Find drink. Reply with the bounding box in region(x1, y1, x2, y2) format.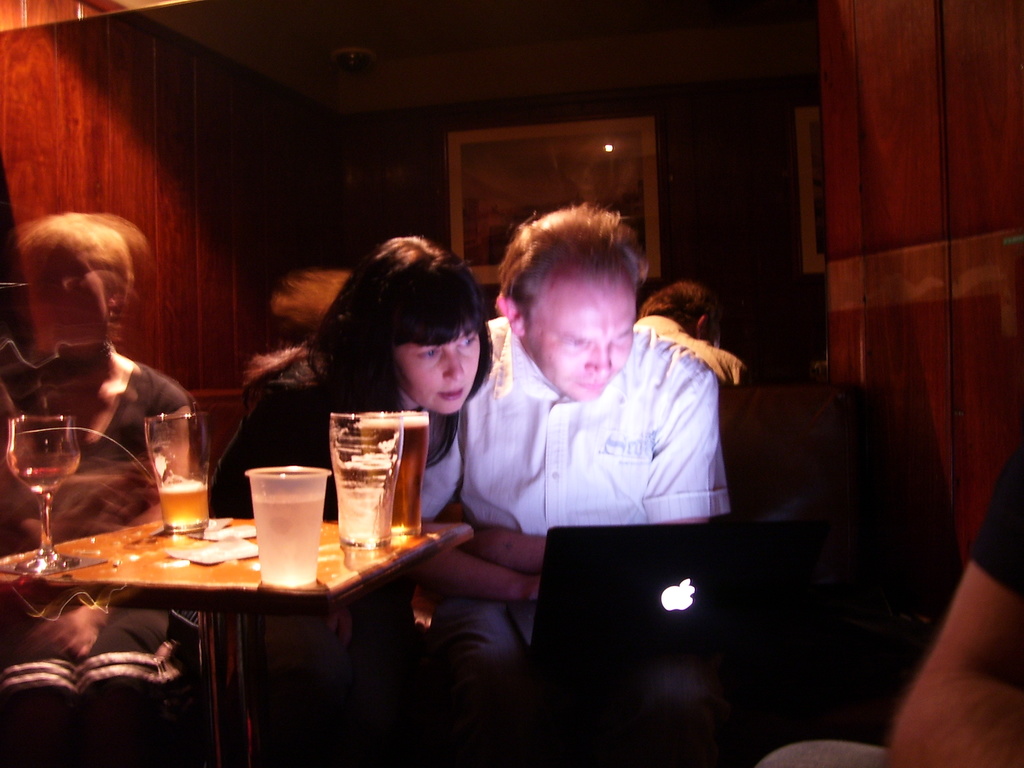
region(250, 490, 327, 588).
